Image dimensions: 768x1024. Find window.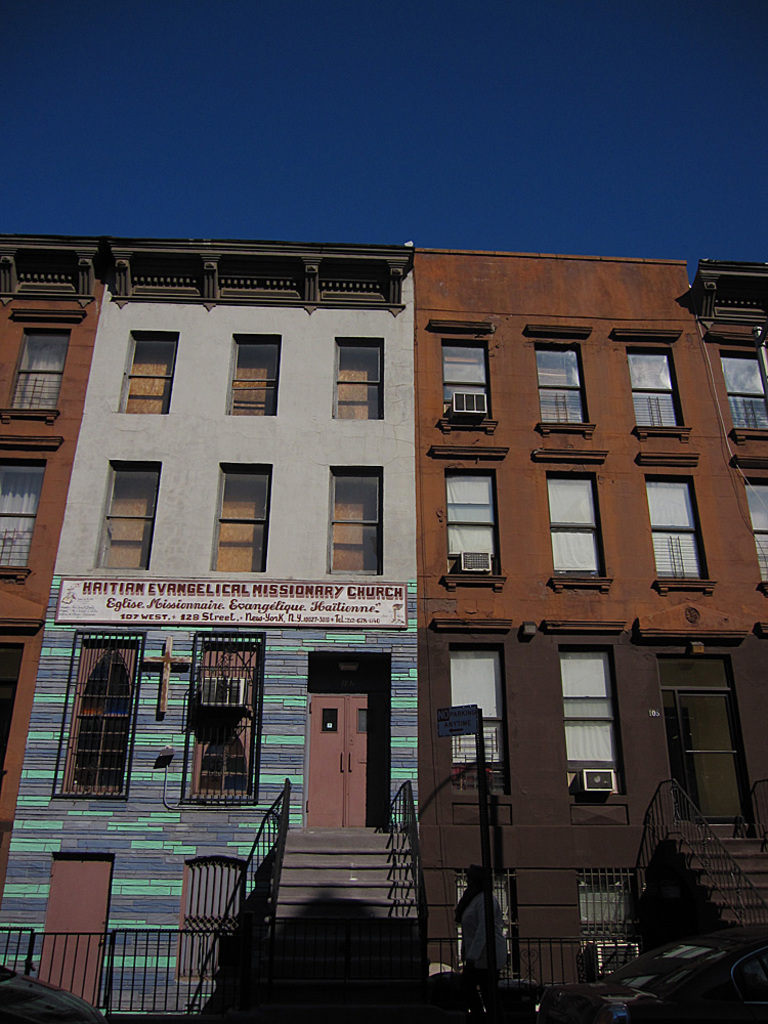
bbox=(0, 459, 32, 575).
